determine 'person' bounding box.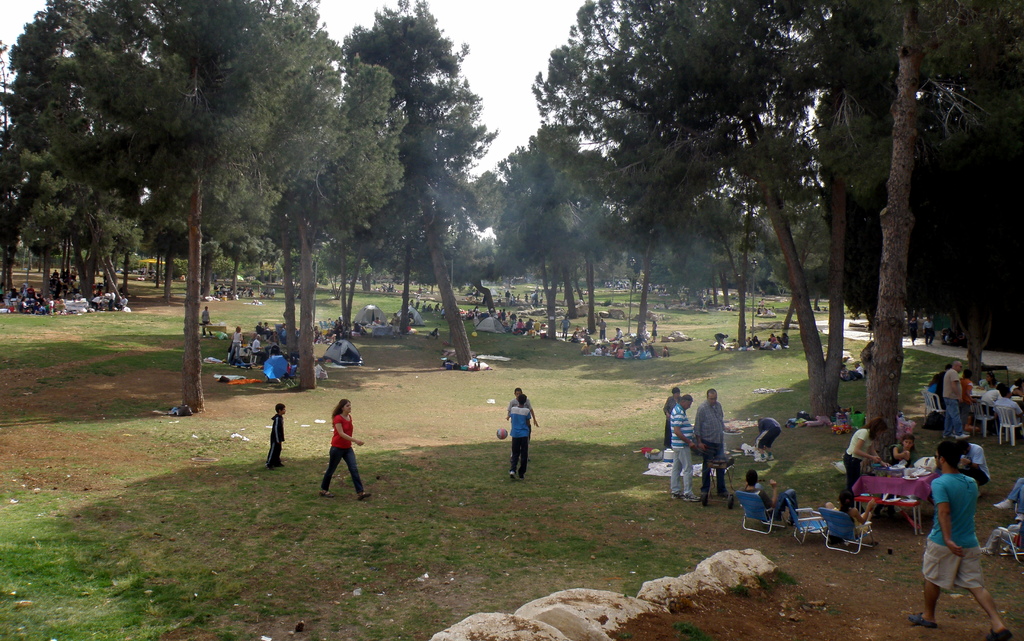
Determined: [left=199, top=305, right=214, bottom=339].
